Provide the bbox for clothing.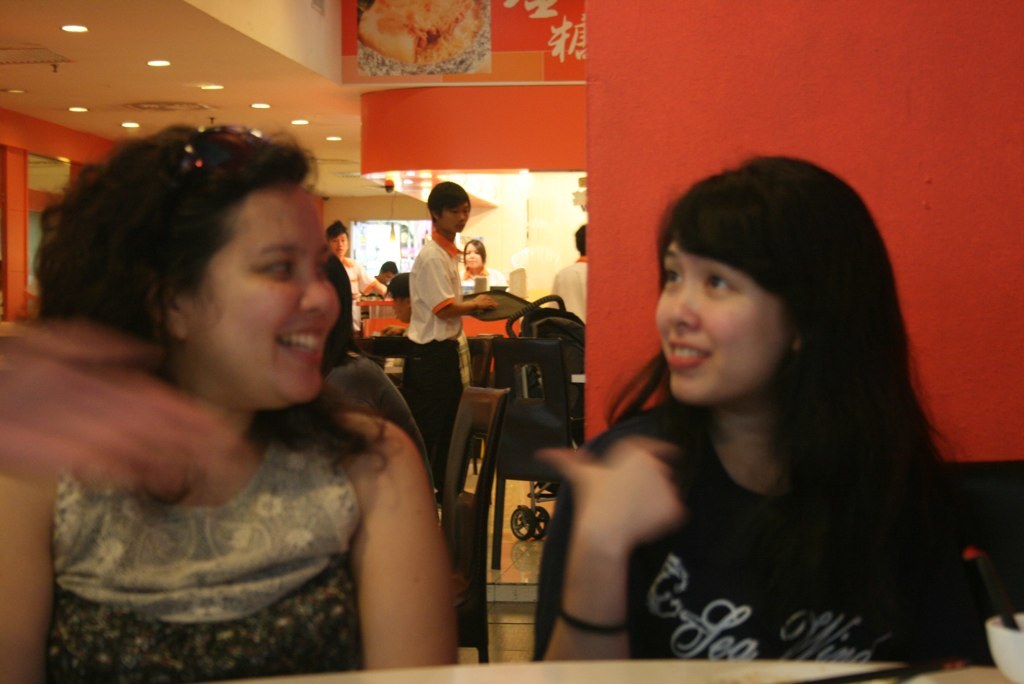
(321,249,351,371).
